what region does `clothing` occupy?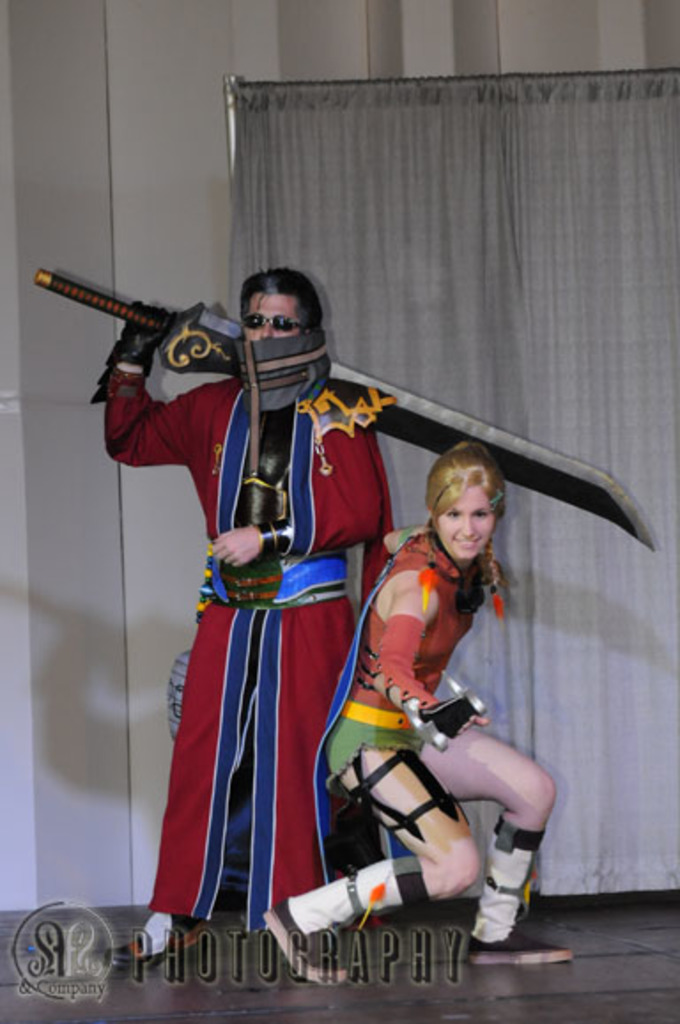
bbox(142, 326, 434, 950).
